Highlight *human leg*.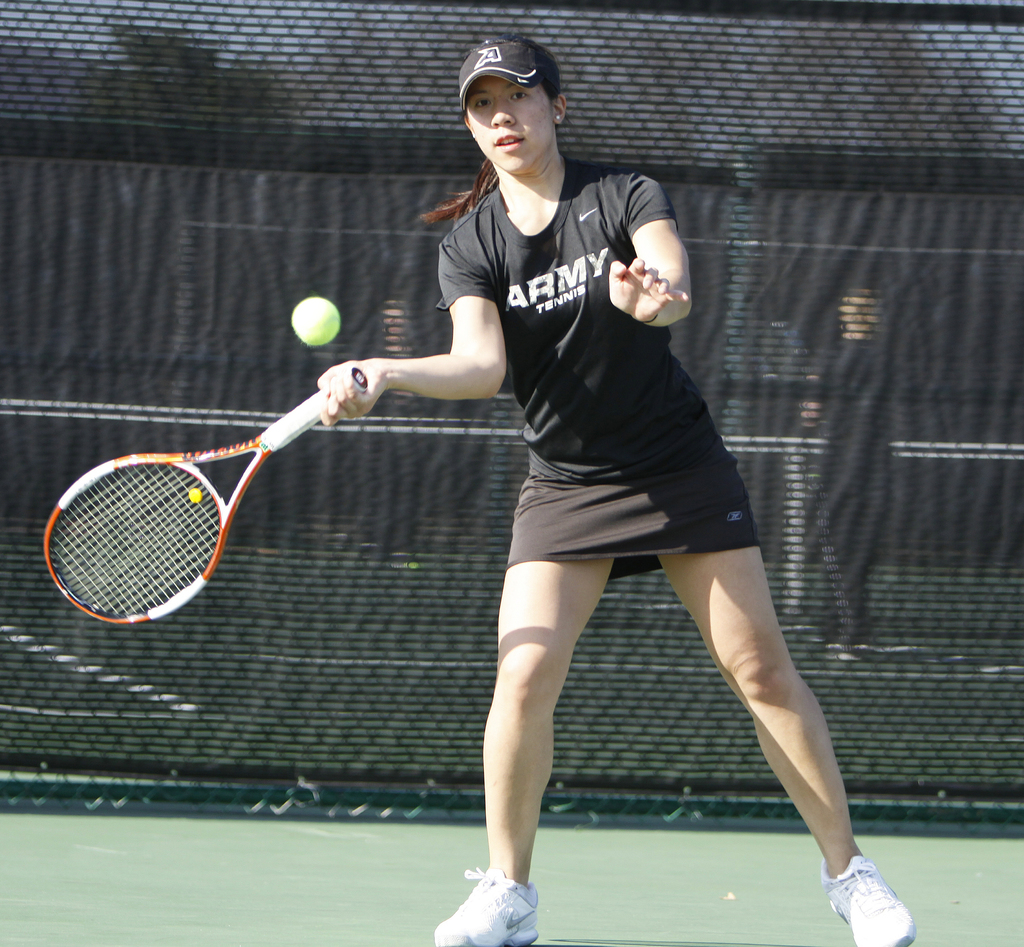
Highlighted region: bbox=[433, 466, 612, 946].
